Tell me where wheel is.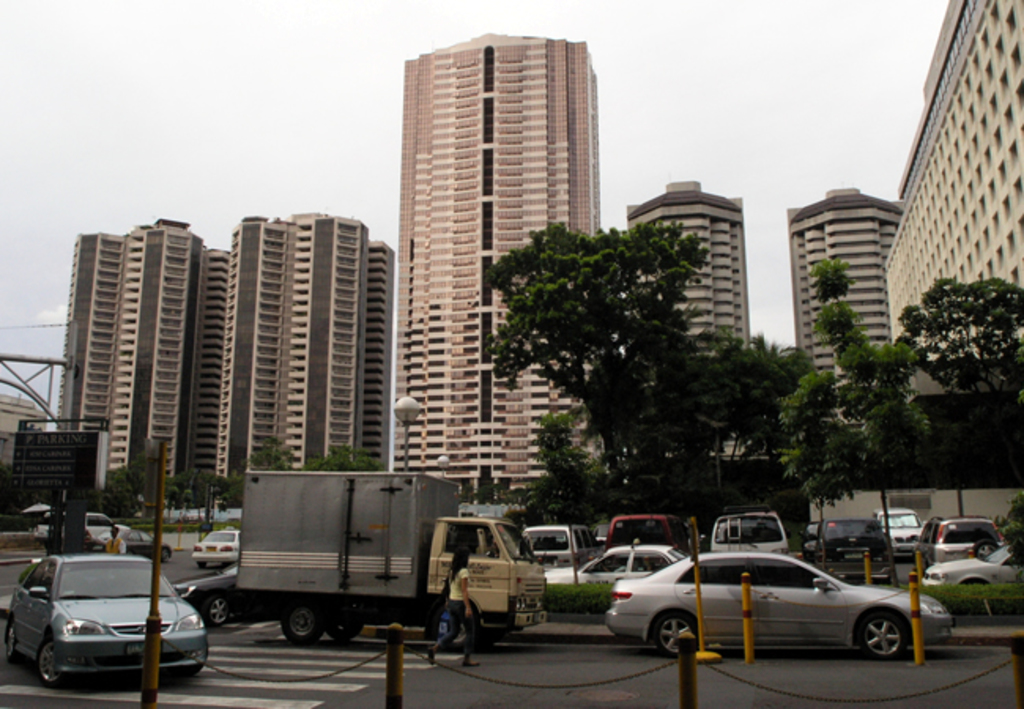
wheel is at x1=325 y1=610 x2=362 y2=638.
